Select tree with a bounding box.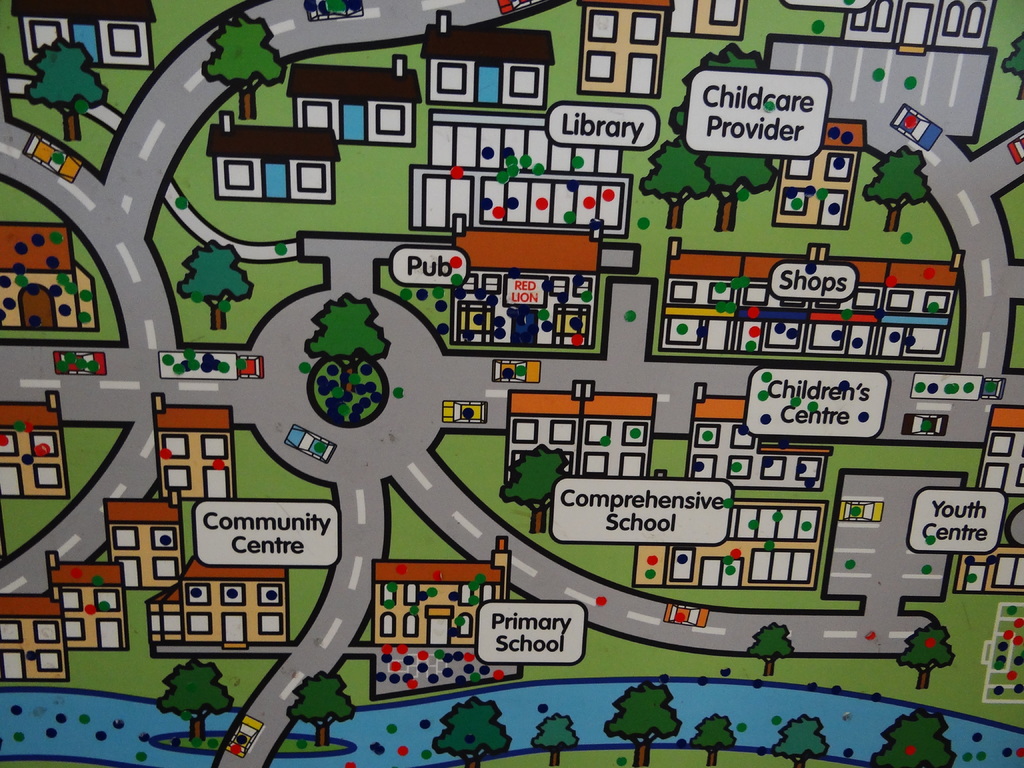
(x1=862, y1=143, x2=932, y2=230).
